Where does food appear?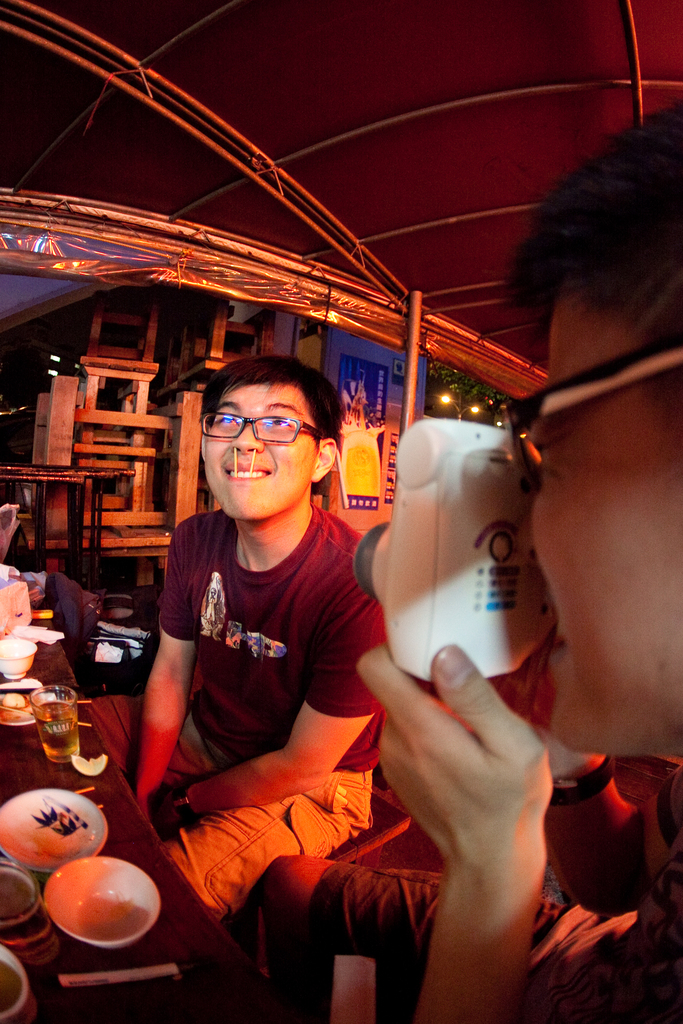
Appears at {"left": 0, "top": 691, "right": 34, "bottom": 722}.
